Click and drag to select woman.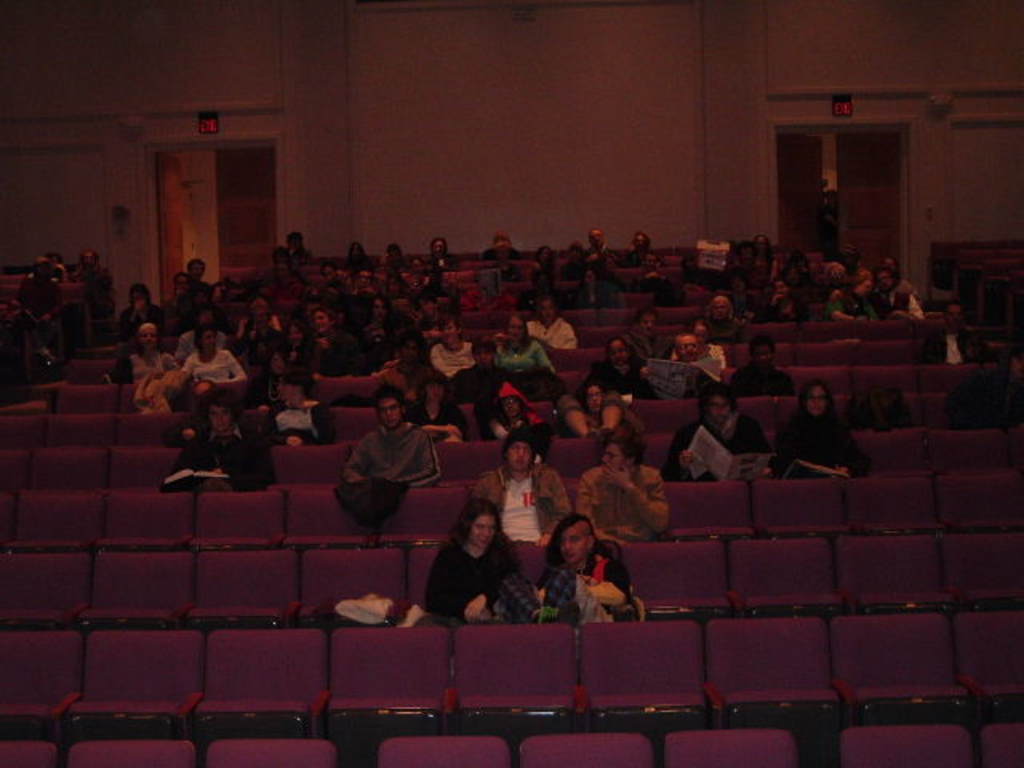
Selection: bbox=[531, 515, 640, 624].
